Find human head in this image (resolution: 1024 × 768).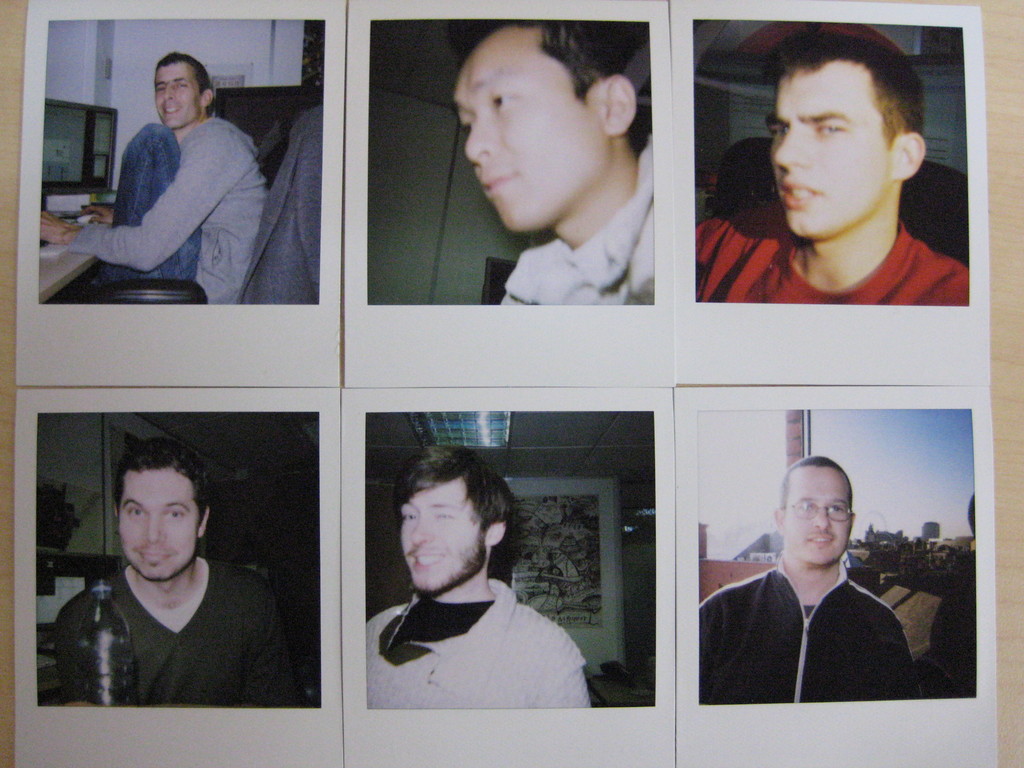
<bbox>118, 439, 207, 579</bbox>.
